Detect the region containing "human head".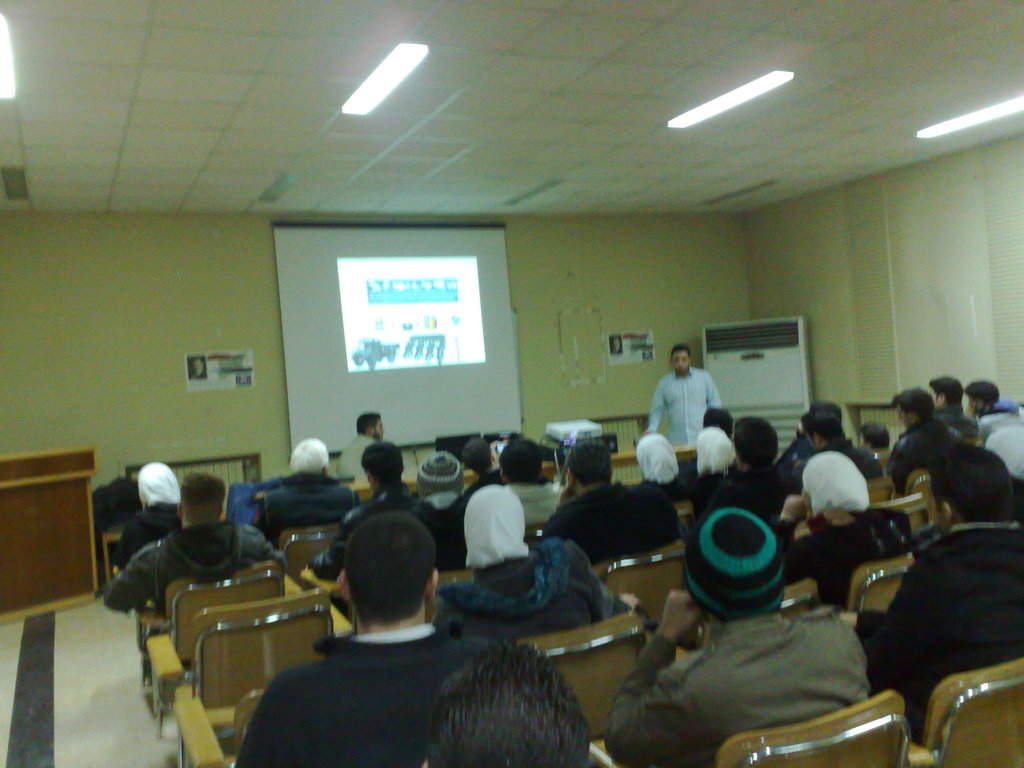
417:451:460:491.
